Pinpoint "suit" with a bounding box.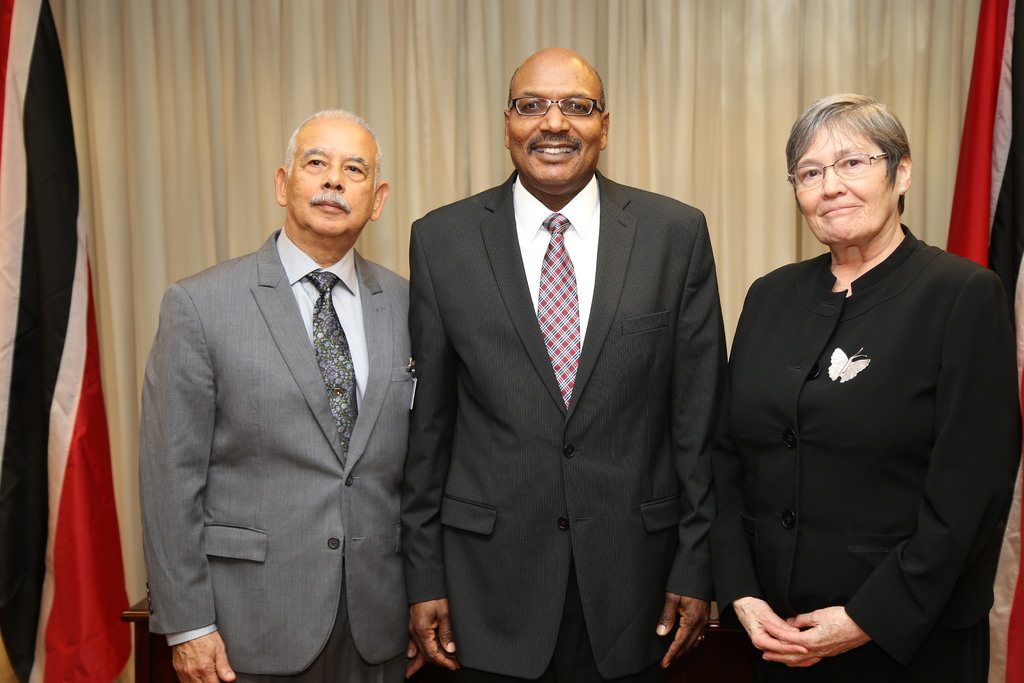
<box>710,223,1023,682</box>.
